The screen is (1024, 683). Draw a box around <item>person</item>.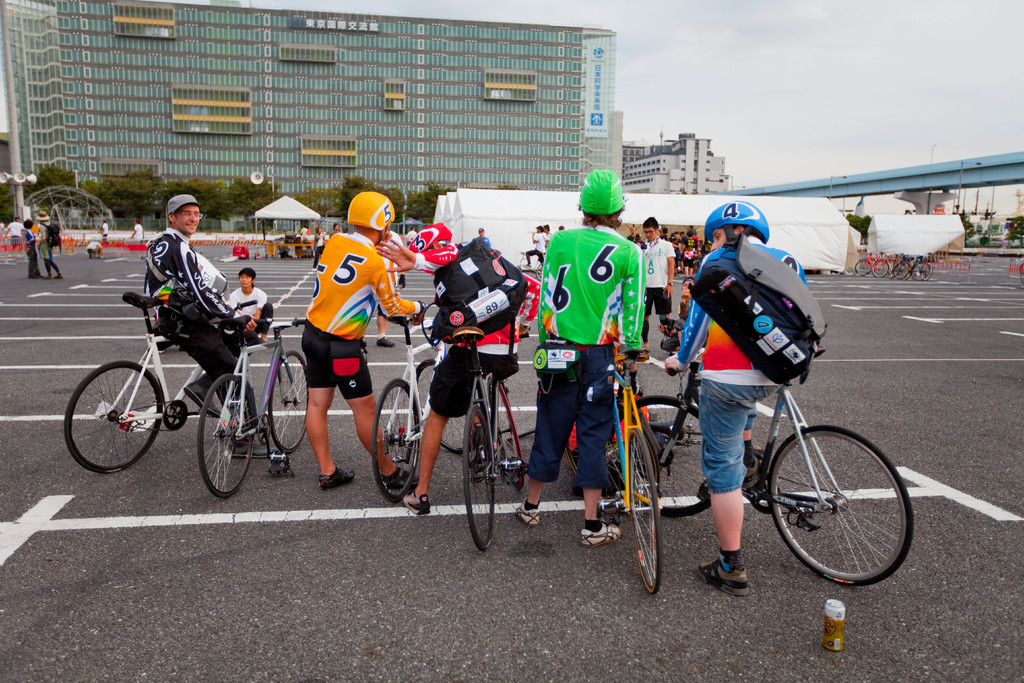
(664, 200, 803, 605).
